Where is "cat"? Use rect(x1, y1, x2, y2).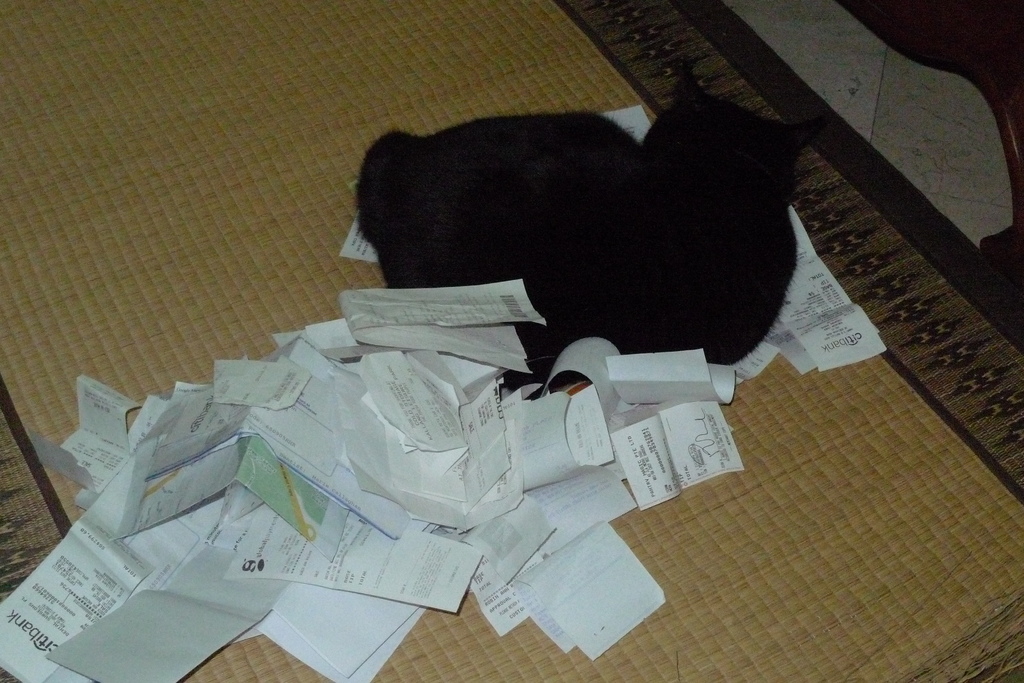
rect(349, 52, 820, 373).
